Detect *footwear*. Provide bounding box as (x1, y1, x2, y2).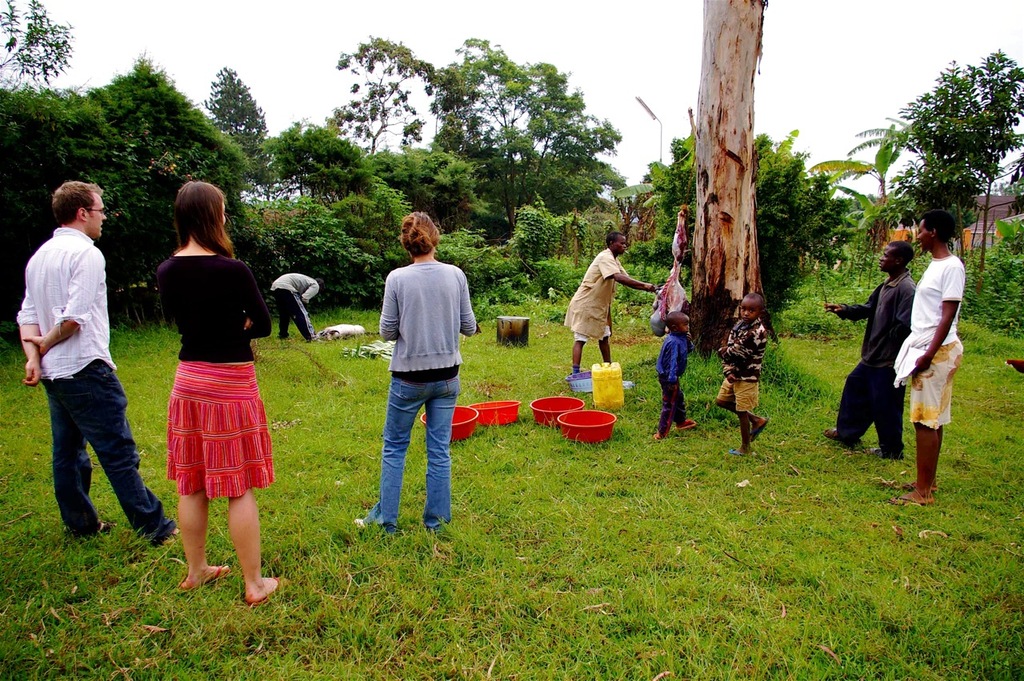
(821, 427, 838, 443).
